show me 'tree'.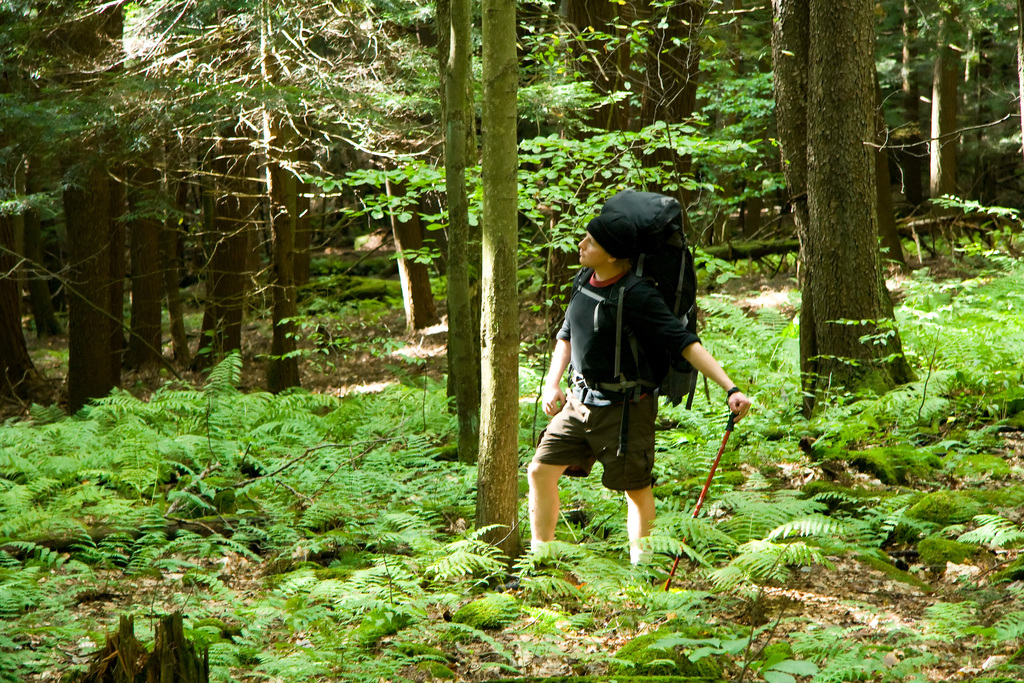
'tree' is here: bbox(607, 0, 707, 243).
